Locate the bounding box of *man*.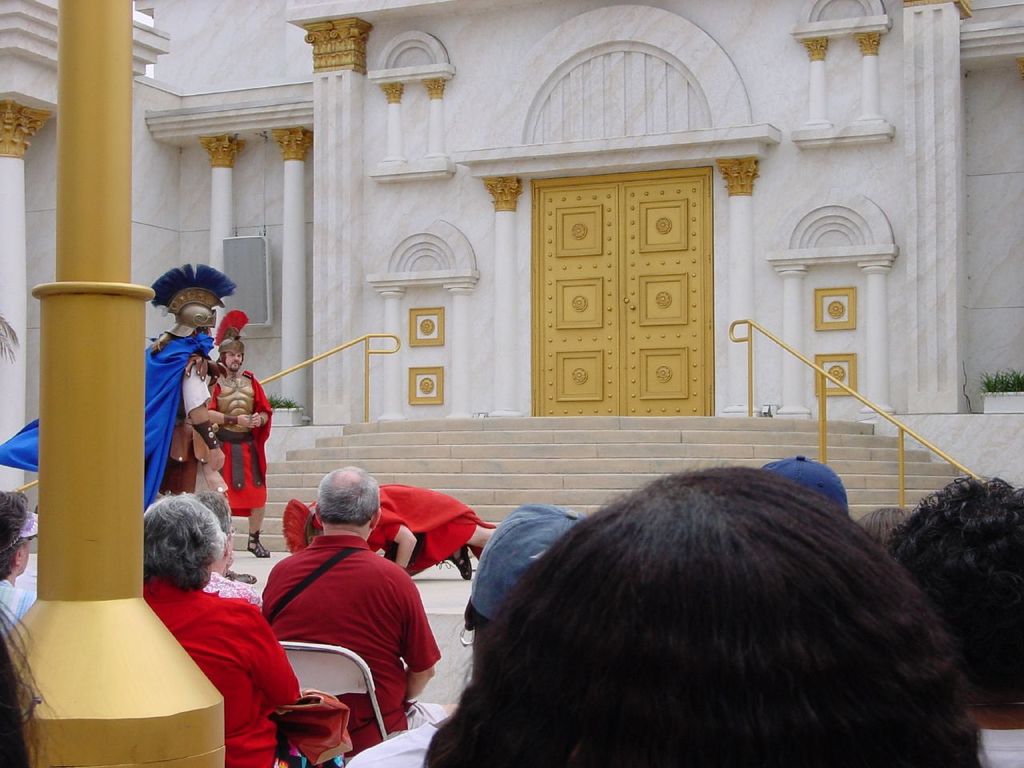
Bounding box: rect(254, 483, 424, 762).
